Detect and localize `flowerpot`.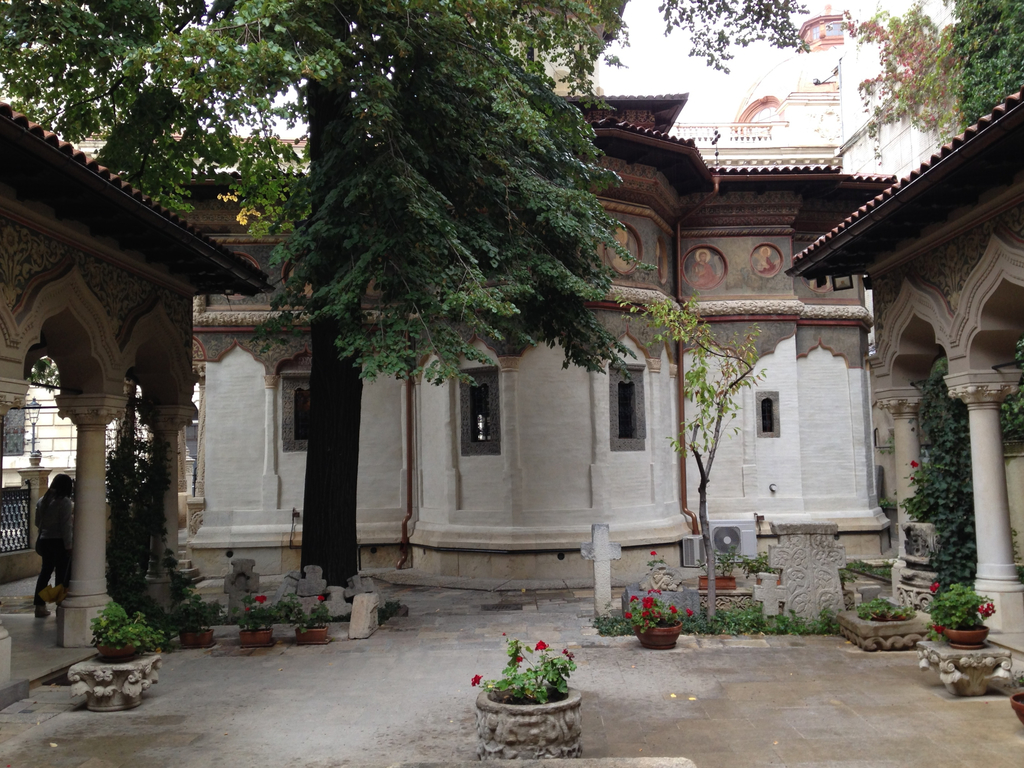
Localized at 231 620 272 651.
